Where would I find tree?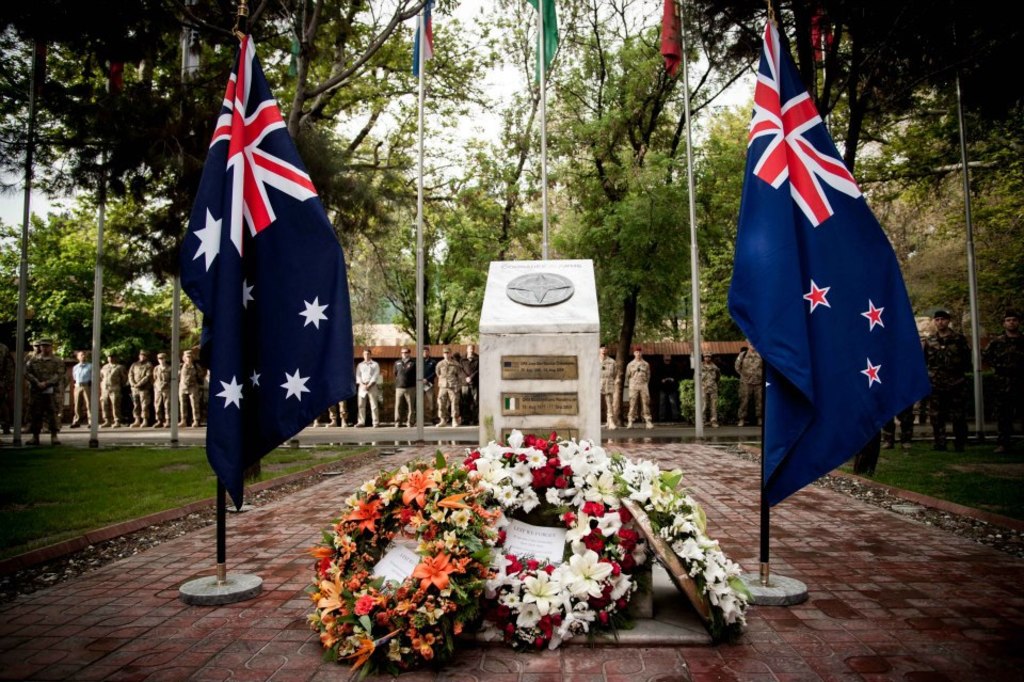
At (left=687, top=94, right=758, bottom=419).
